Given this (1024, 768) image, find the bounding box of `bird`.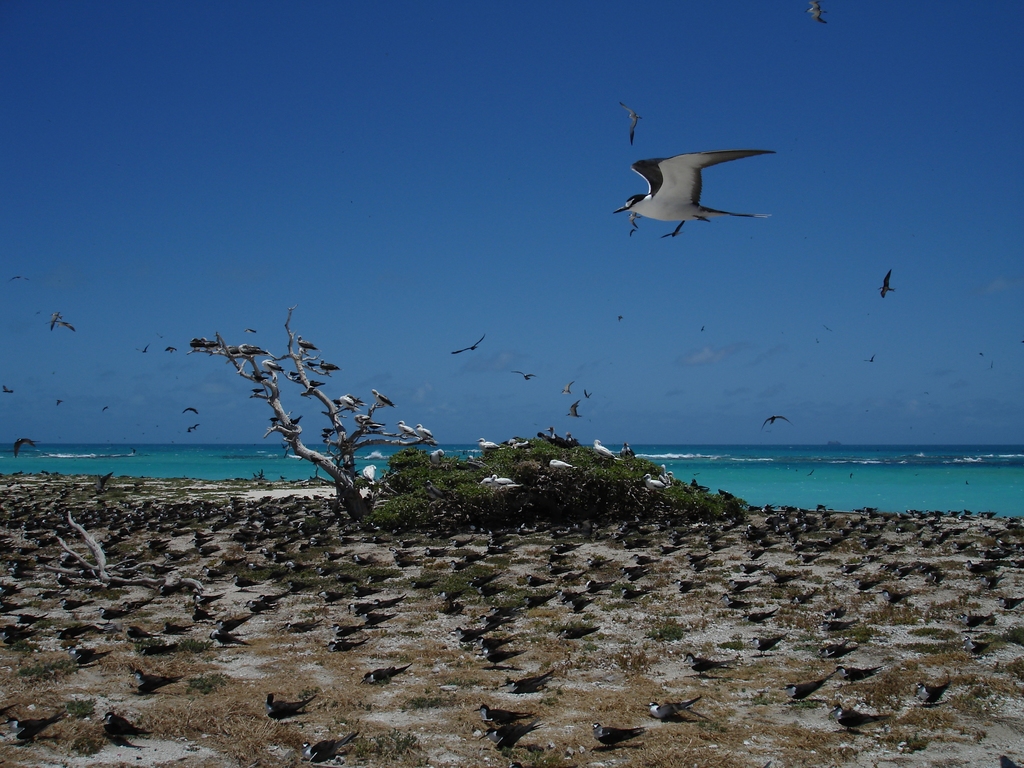
l=463, t=554, r=488, b=563.
